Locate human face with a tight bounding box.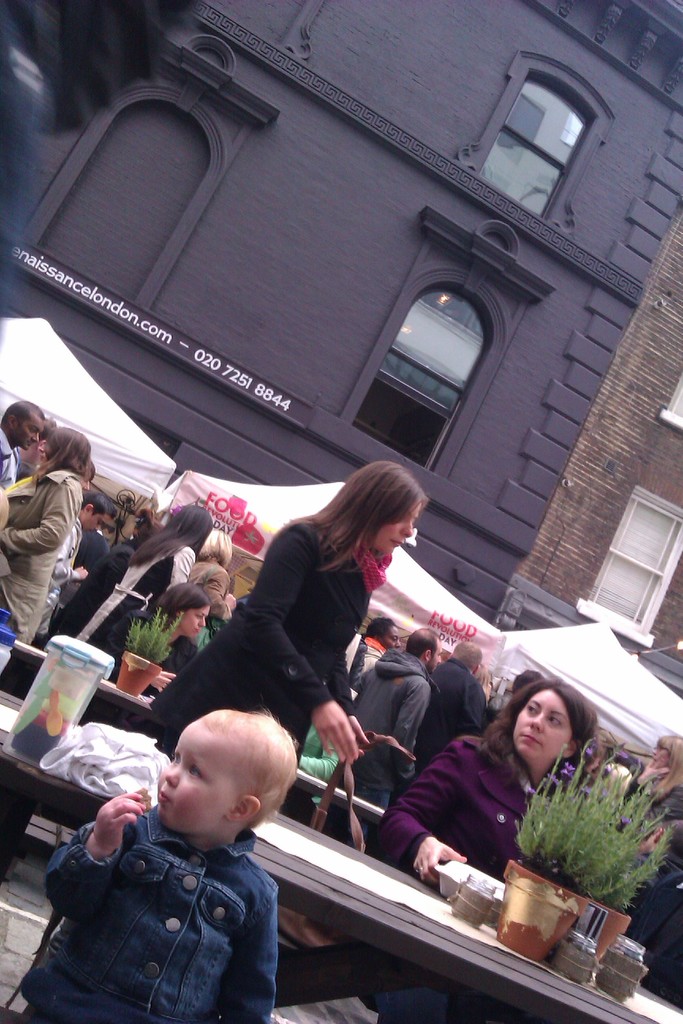
{"left": 153, "top": 721, "right": 235, "bottom": 838}.
